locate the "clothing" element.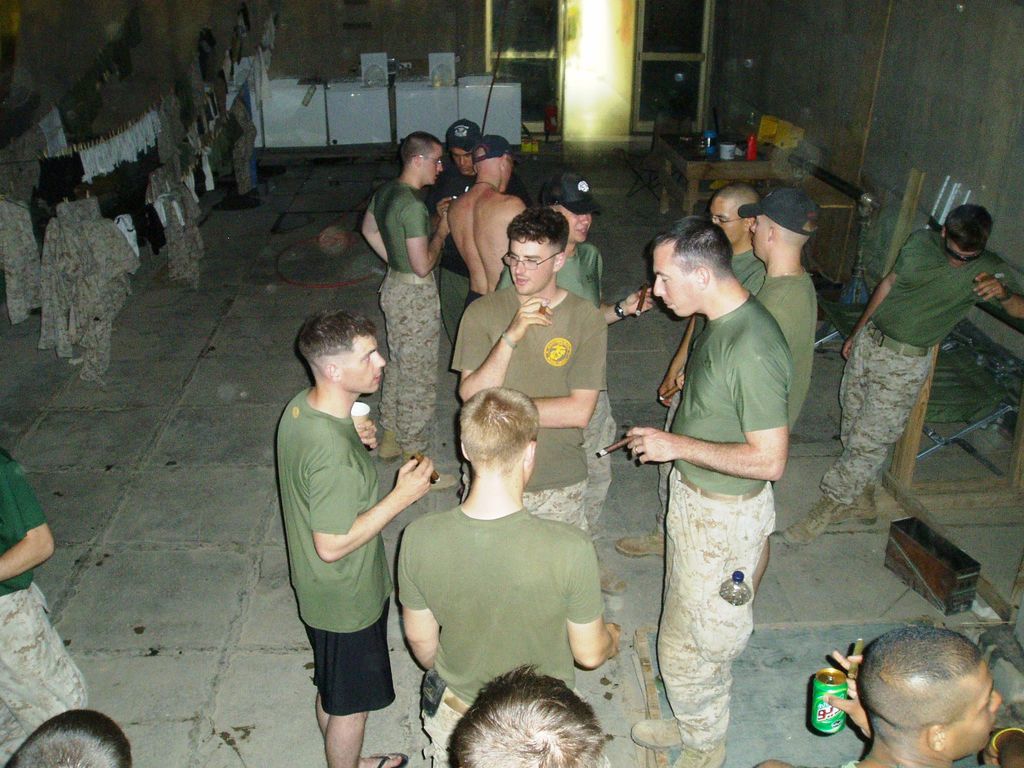
Element bbox: bbox(819, 228, 1023, 506).
